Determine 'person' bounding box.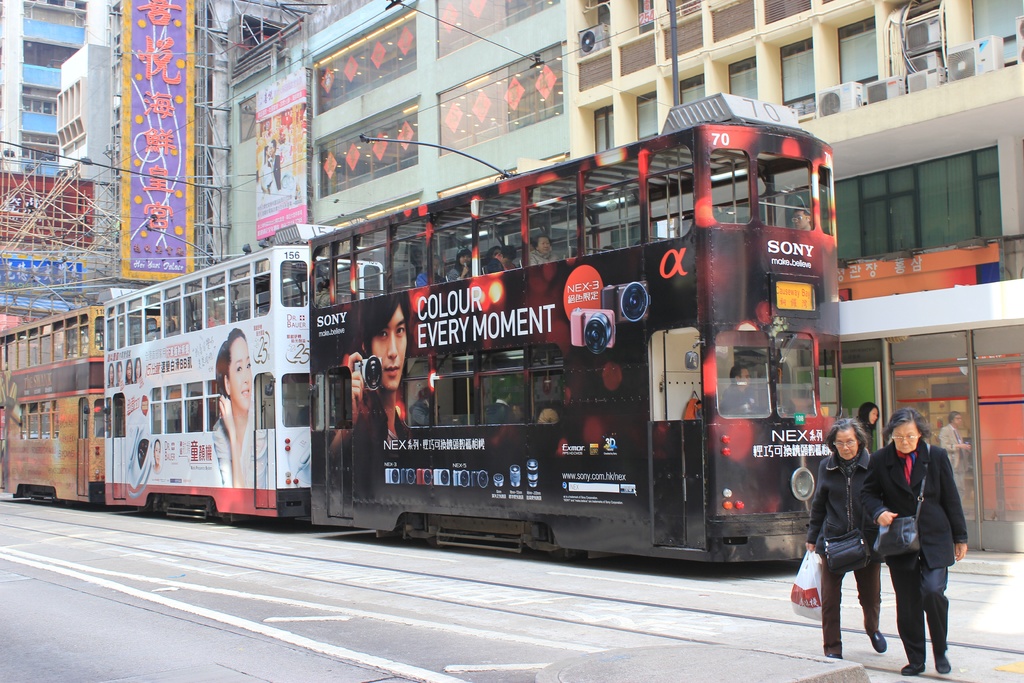
Determined: 416,248,559,283.
